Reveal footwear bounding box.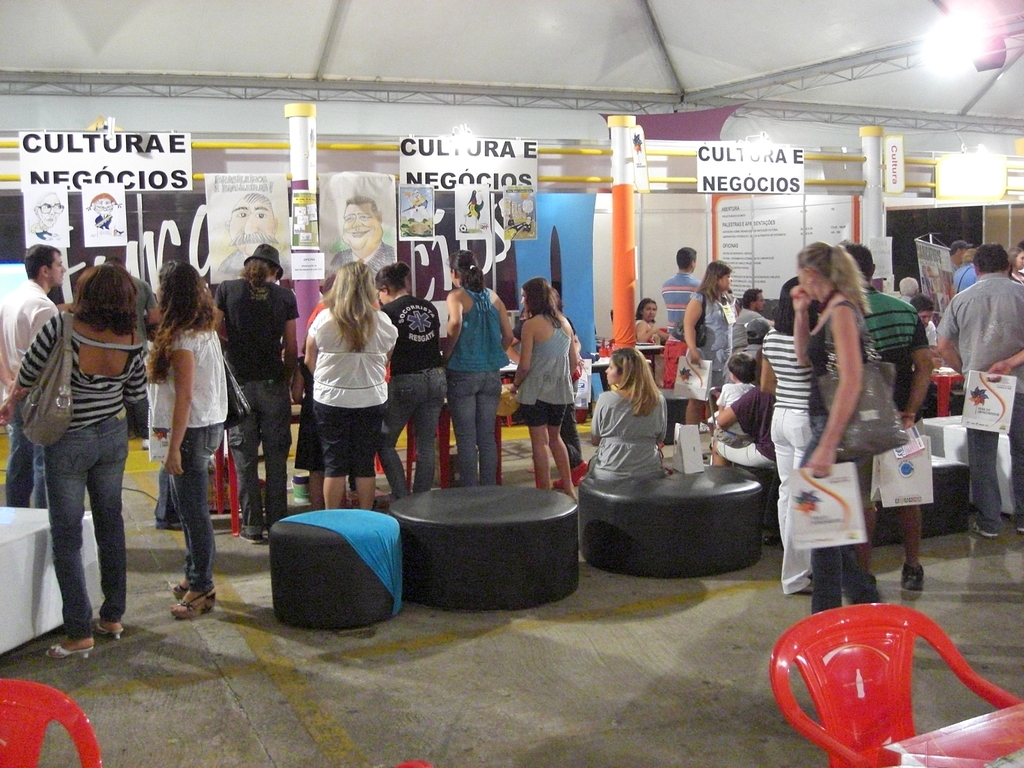
Revealed: bbox(555, 478, 561, 490).
